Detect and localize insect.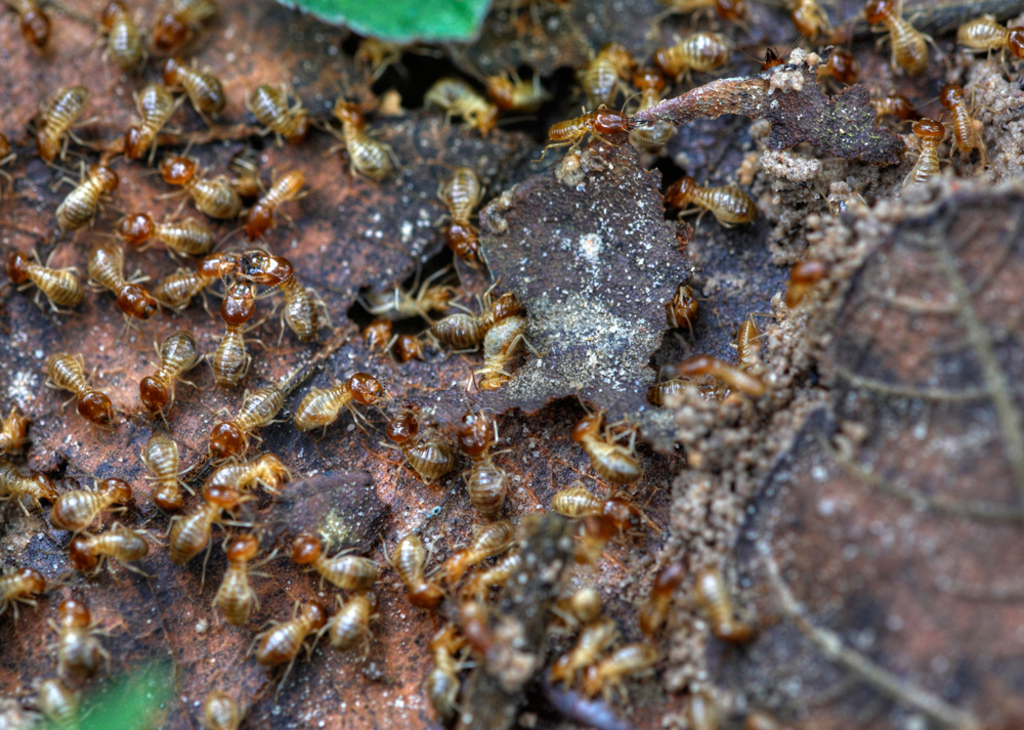
Localized at l=473, t=550, r=530, b=606.
